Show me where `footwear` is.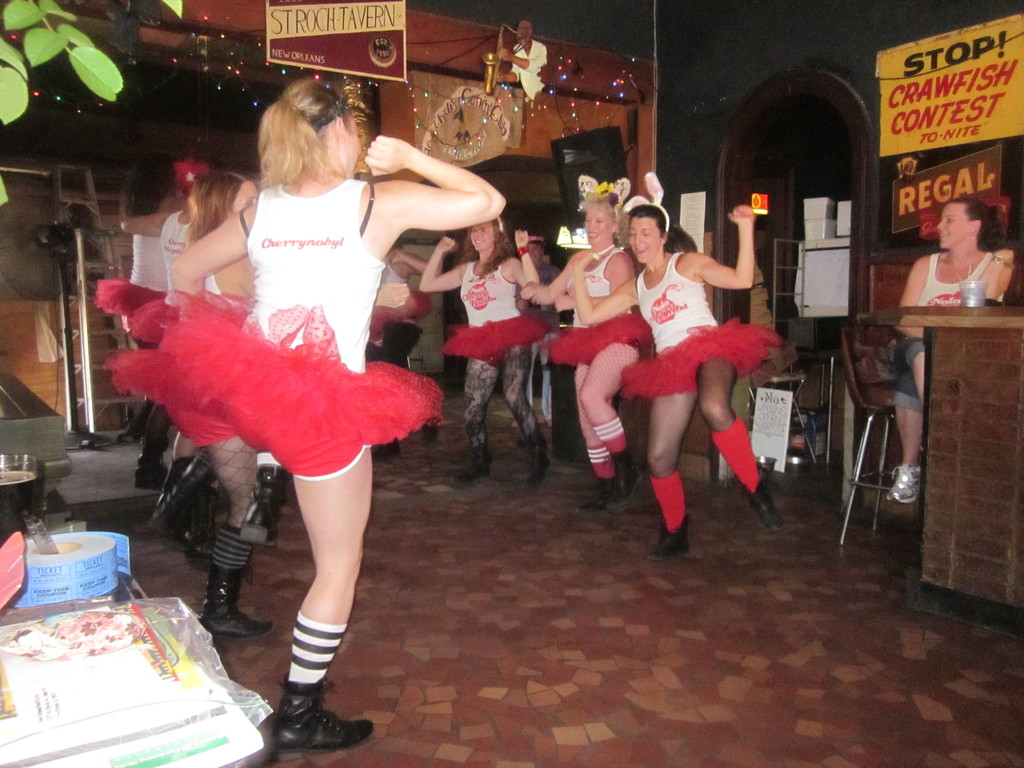
`footwear` is at {"left": 458, "top": 446, "right": 490, "bottom": 481}.
